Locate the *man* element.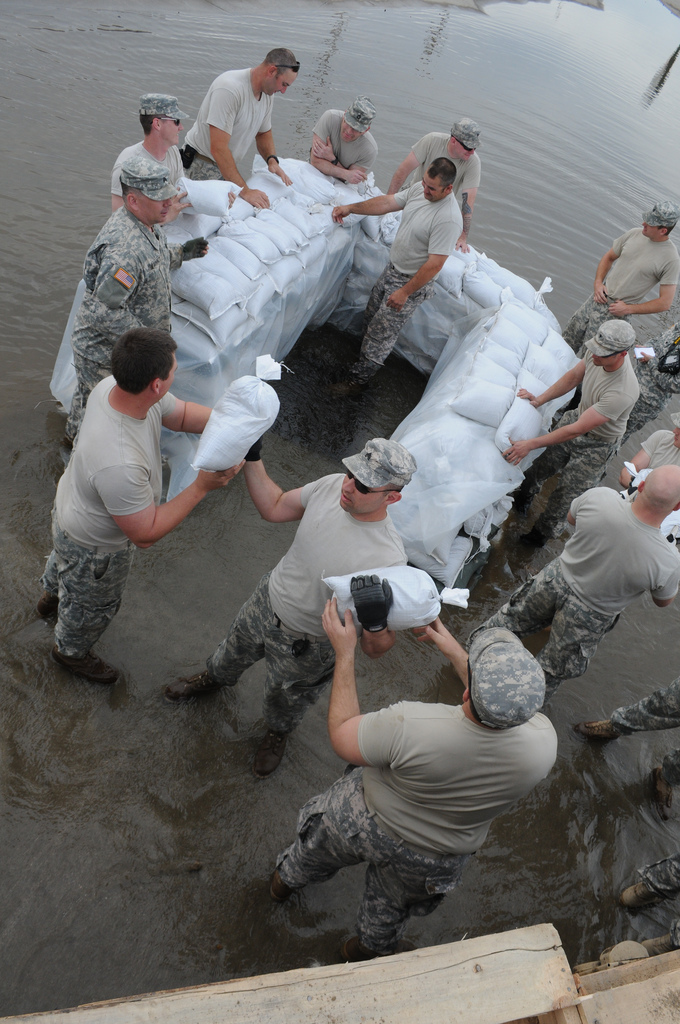
Element bbox: region(556, 200, 679, 356).
